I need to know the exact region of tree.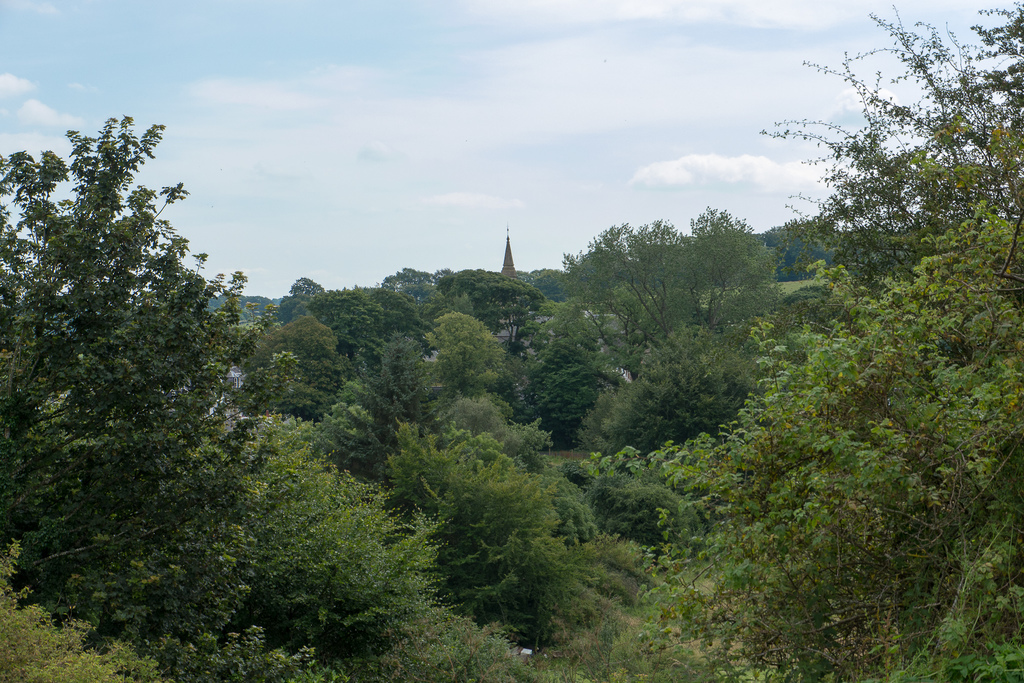
Region: region(21, 95, 255, 610).
